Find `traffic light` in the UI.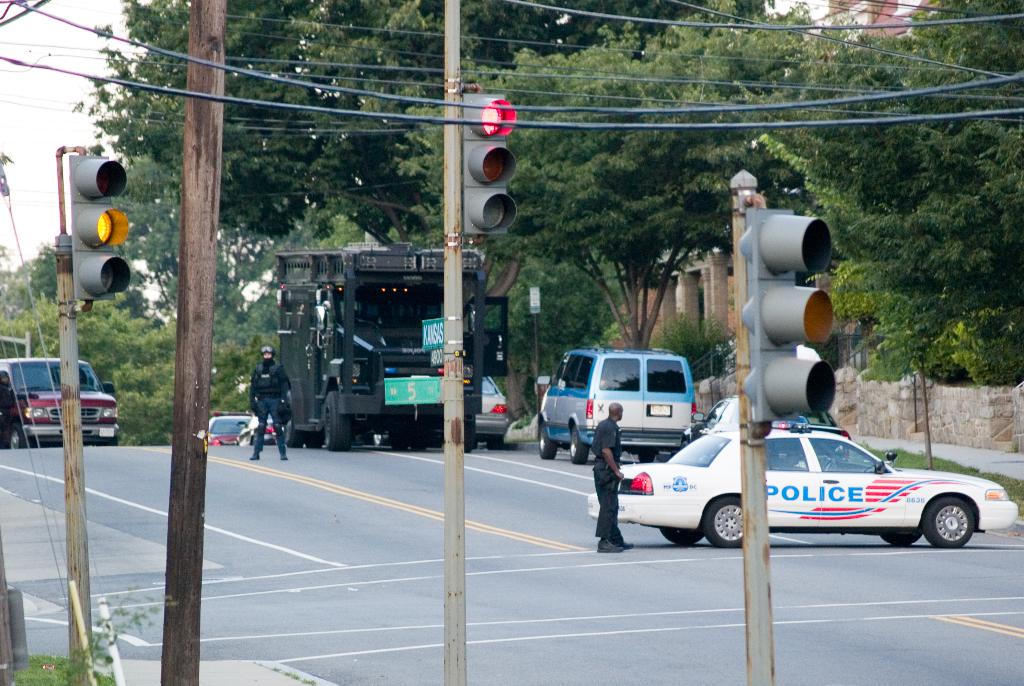
UI element at <region>463, 89, 518, 235</region>.
